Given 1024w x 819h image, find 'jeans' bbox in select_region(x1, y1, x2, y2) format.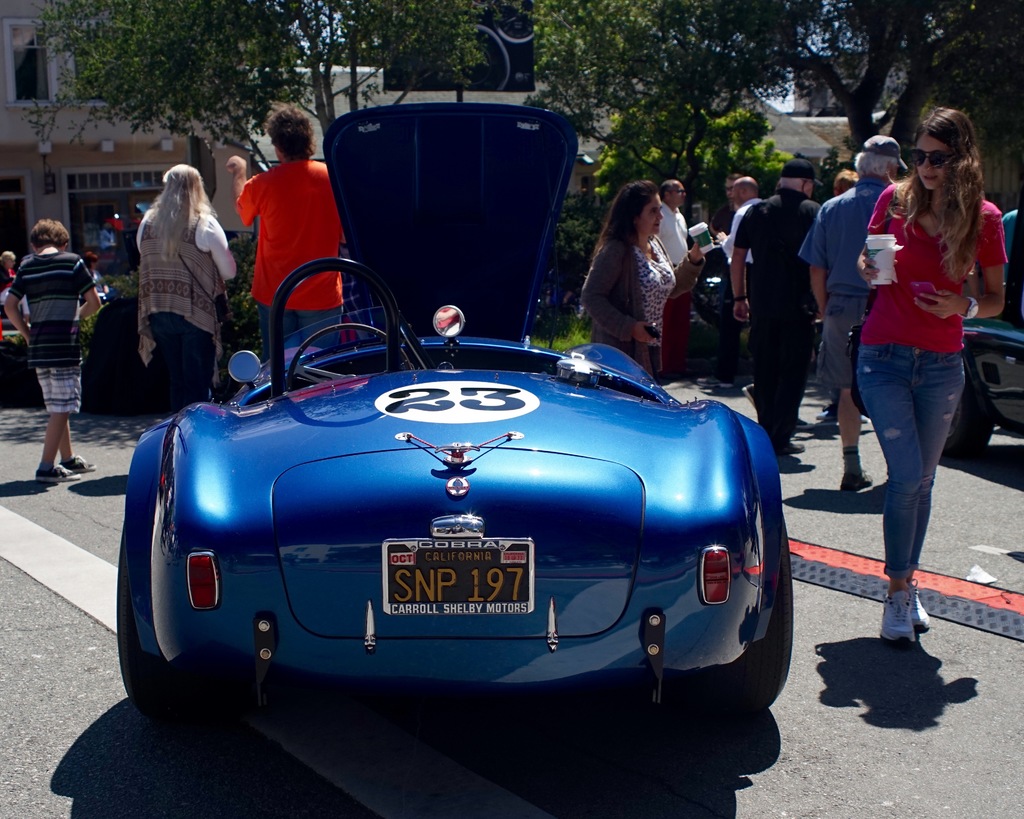
select_region(250, 287, 353, 350).
